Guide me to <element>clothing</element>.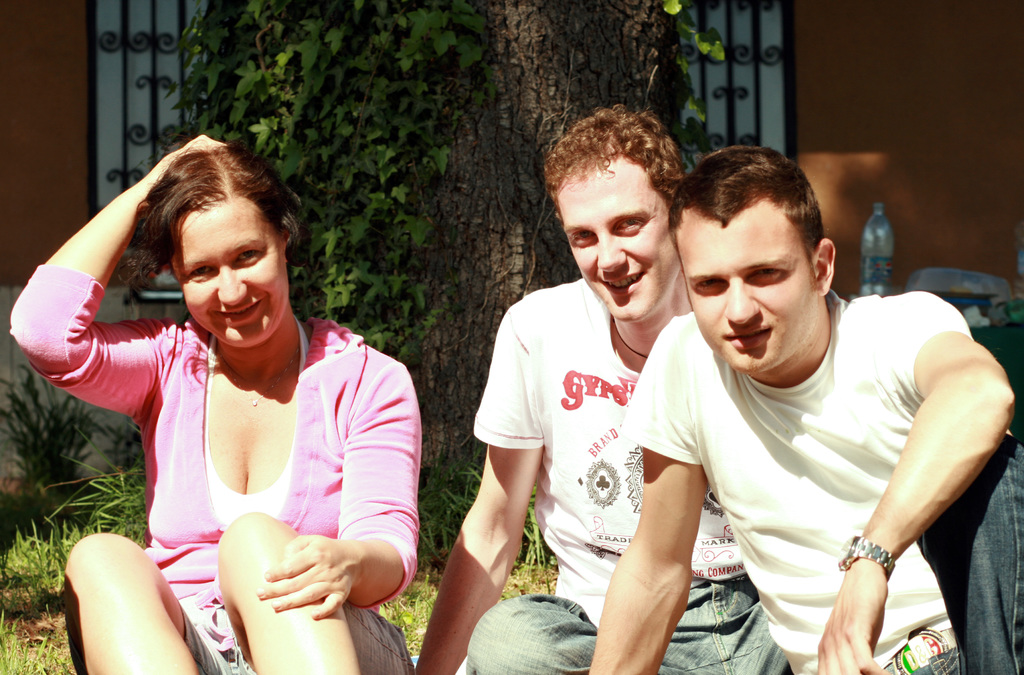
Guidance: <region>465, 269, 792, 674</region>.
